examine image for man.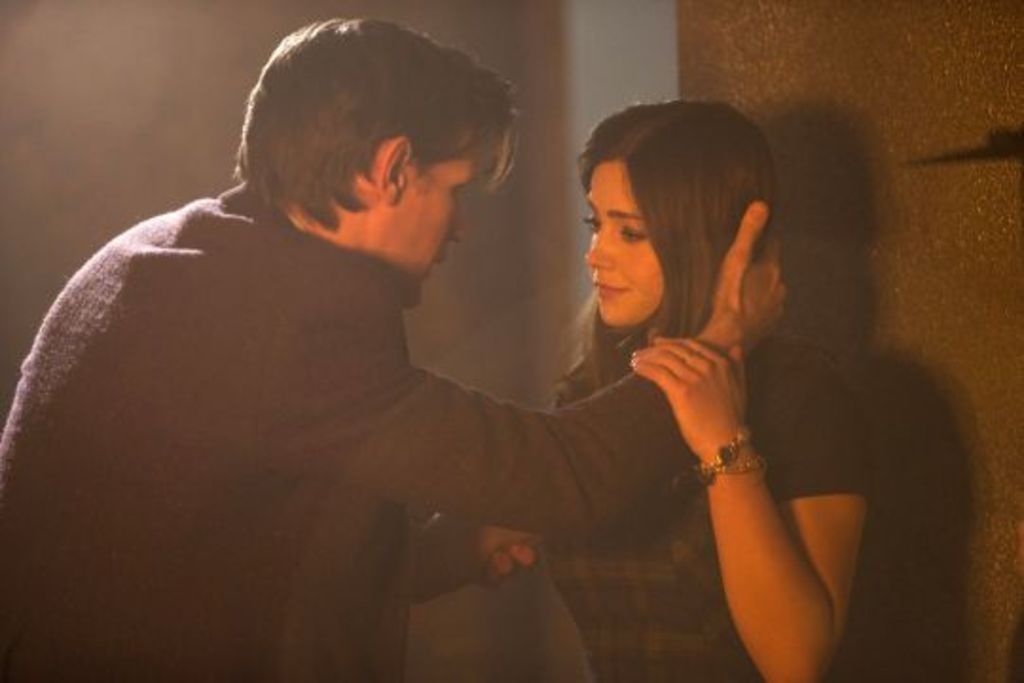
Examination result: box=[47, 38, 840, 662].
